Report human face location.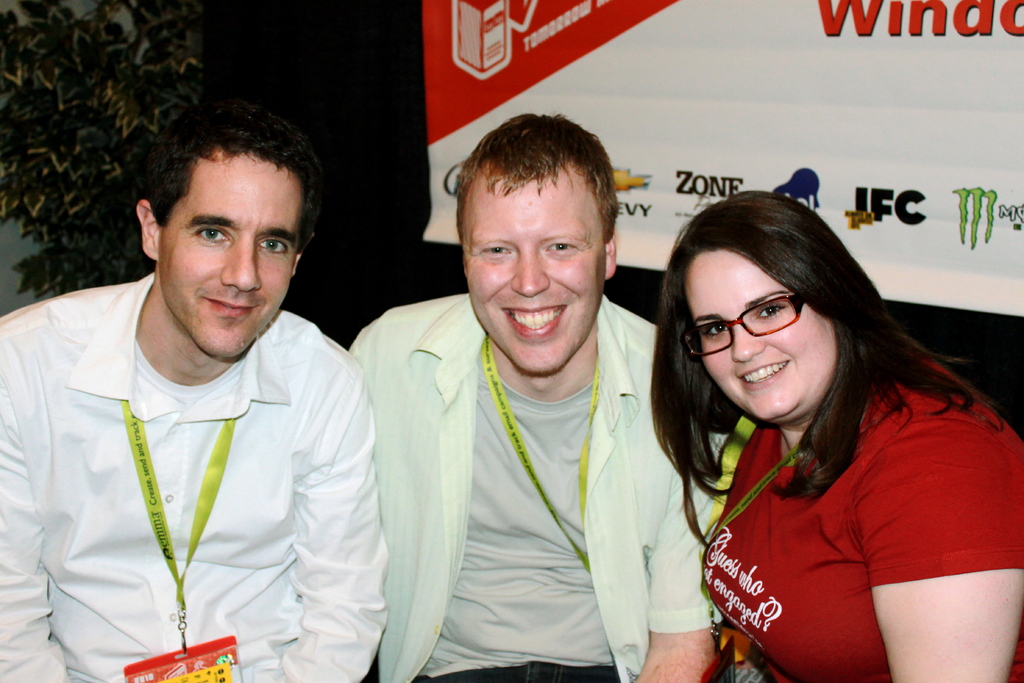
Report: (156,156,300,360).
